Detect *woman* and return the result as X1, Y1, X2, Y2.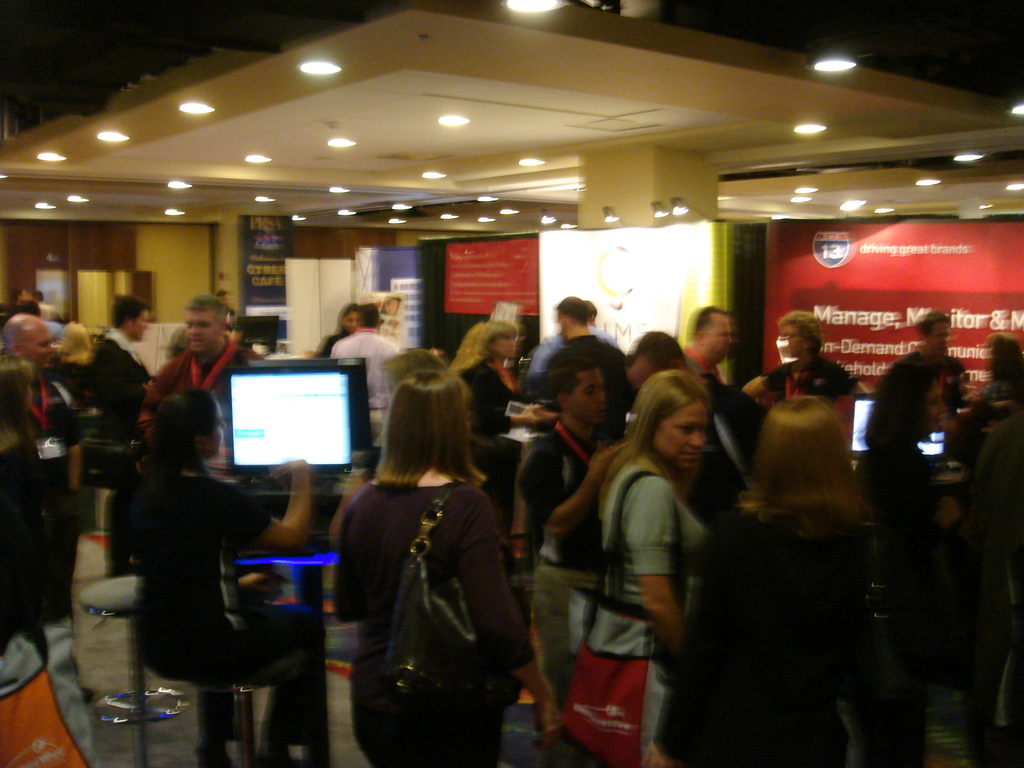
141, 384, 324, 767.
